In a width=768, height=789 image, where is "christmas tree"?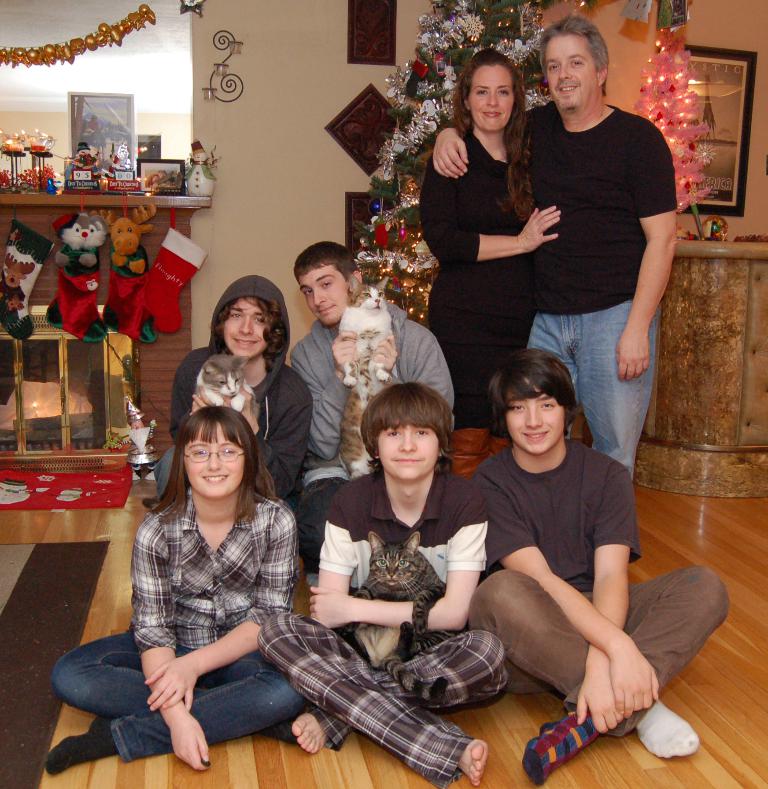
x1=353, y1=0, x2=555, y2=323.
